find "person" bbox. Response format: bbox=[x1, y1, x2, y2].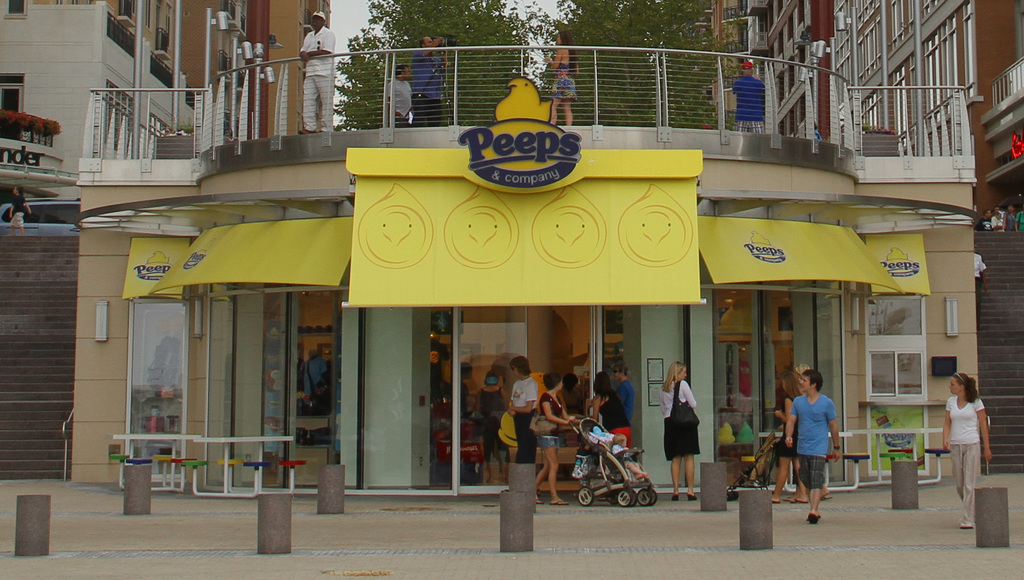
bbox=[406, 31, 450, 126].
